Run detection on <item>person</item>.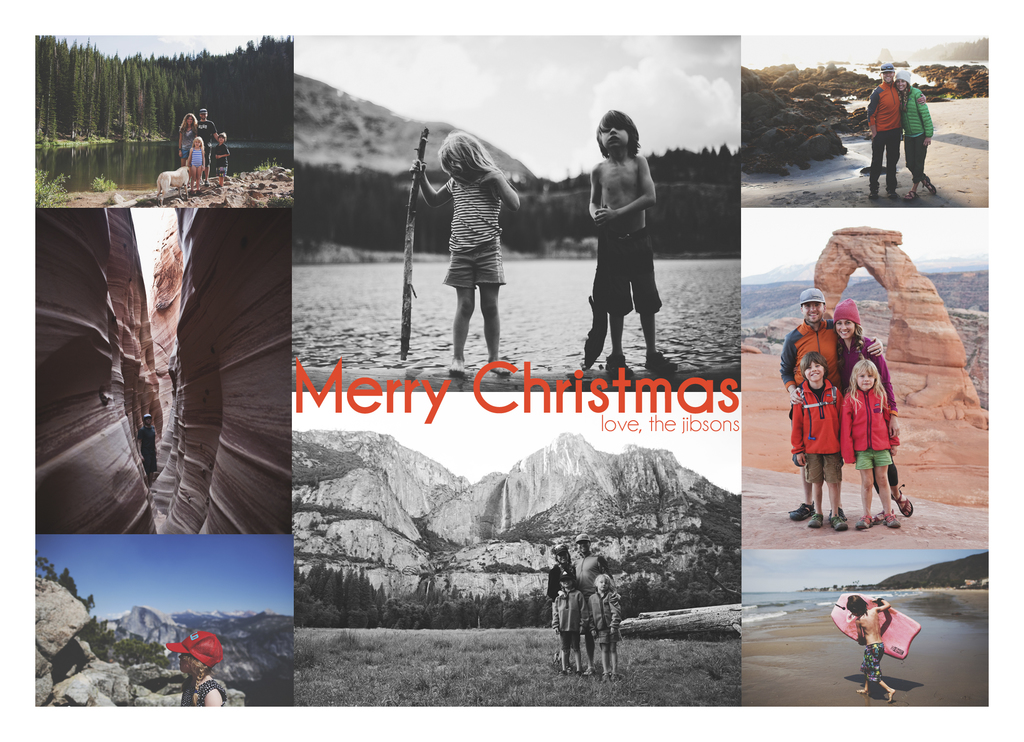
Result: 845 591 897 702.
